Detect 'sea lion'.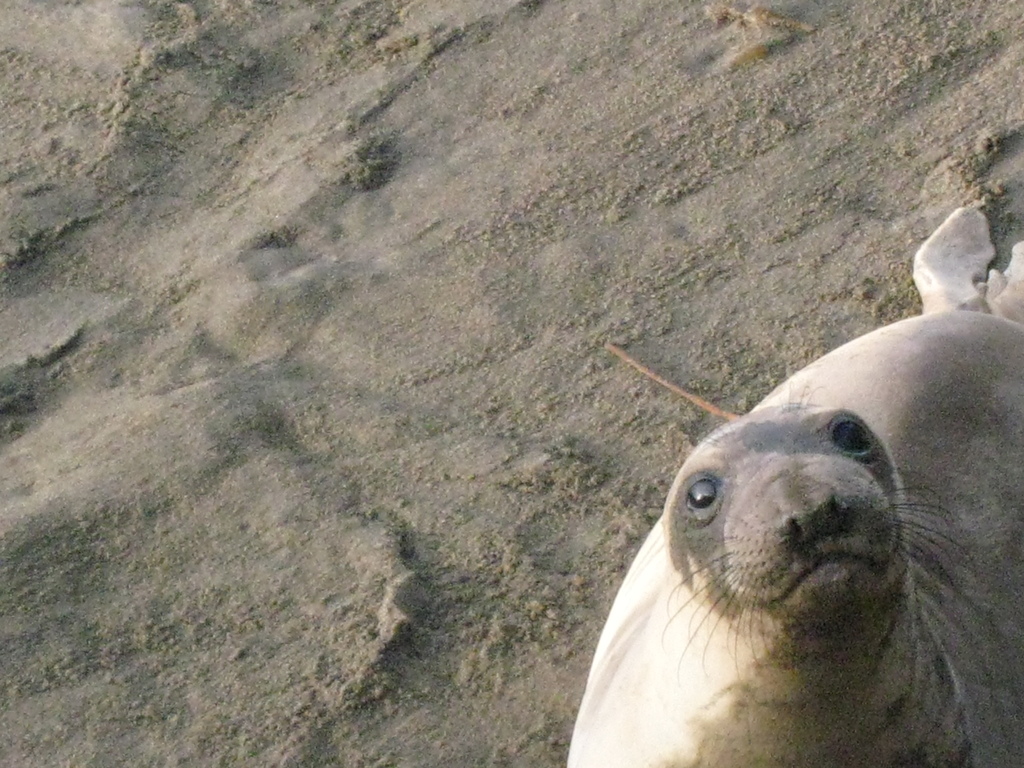
Detected at <region>562, 201, 1023, 767</region>.
